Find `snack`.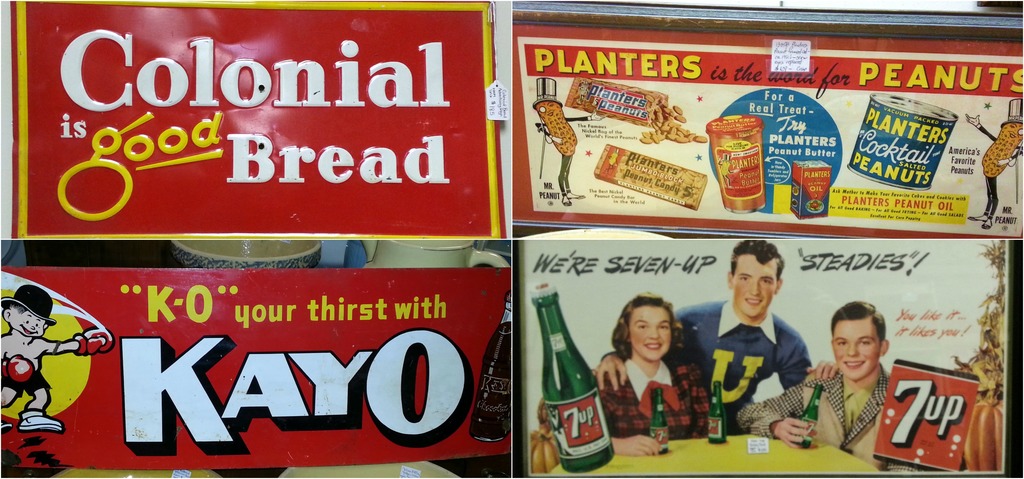
(565, 76, 708, 149).
